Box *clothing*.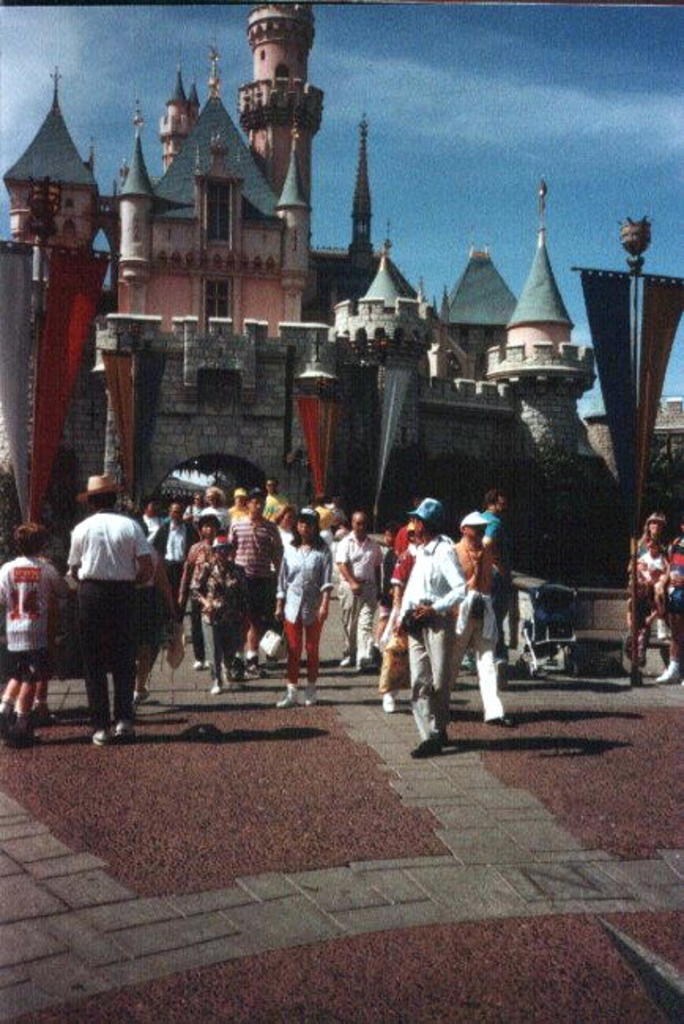
{"left": 452, "top": 539, "right": 507, "bottom": 718}.
